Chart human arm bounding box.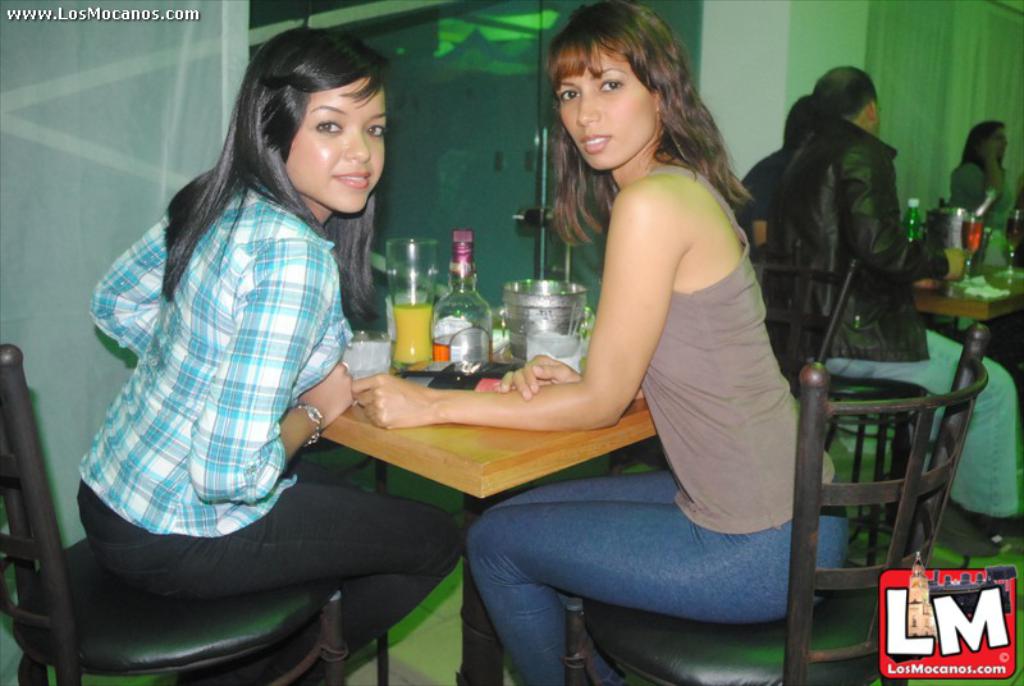
Charted: [left=353, top=192, right=678, bottom=430].
